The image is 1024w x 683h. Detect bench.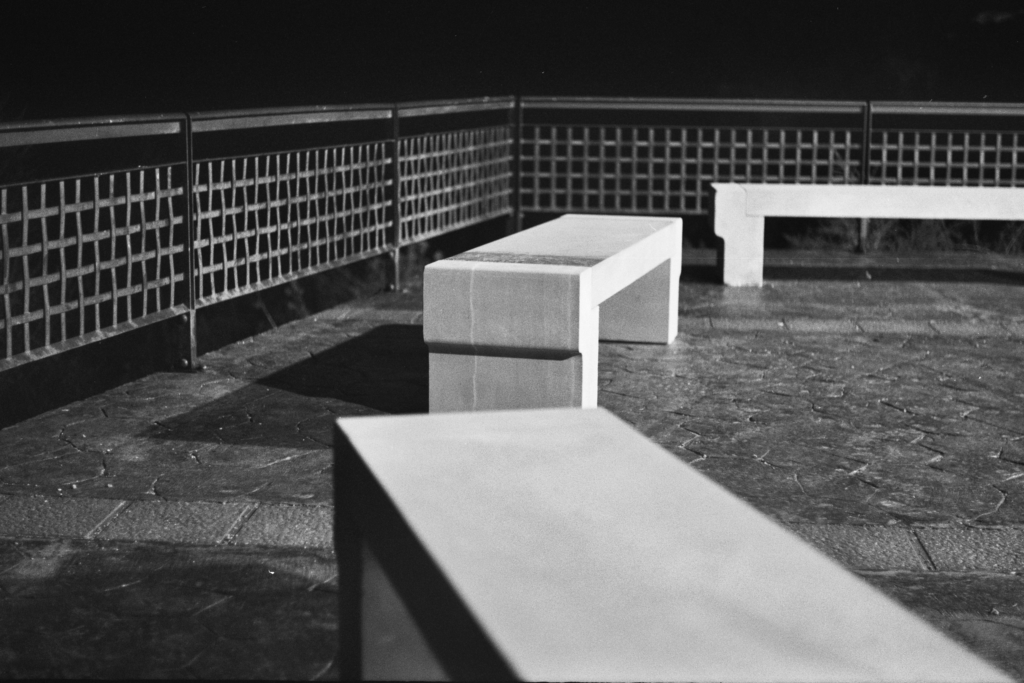
Detection: [left=704, top=179, right=1023, bottom=288].
